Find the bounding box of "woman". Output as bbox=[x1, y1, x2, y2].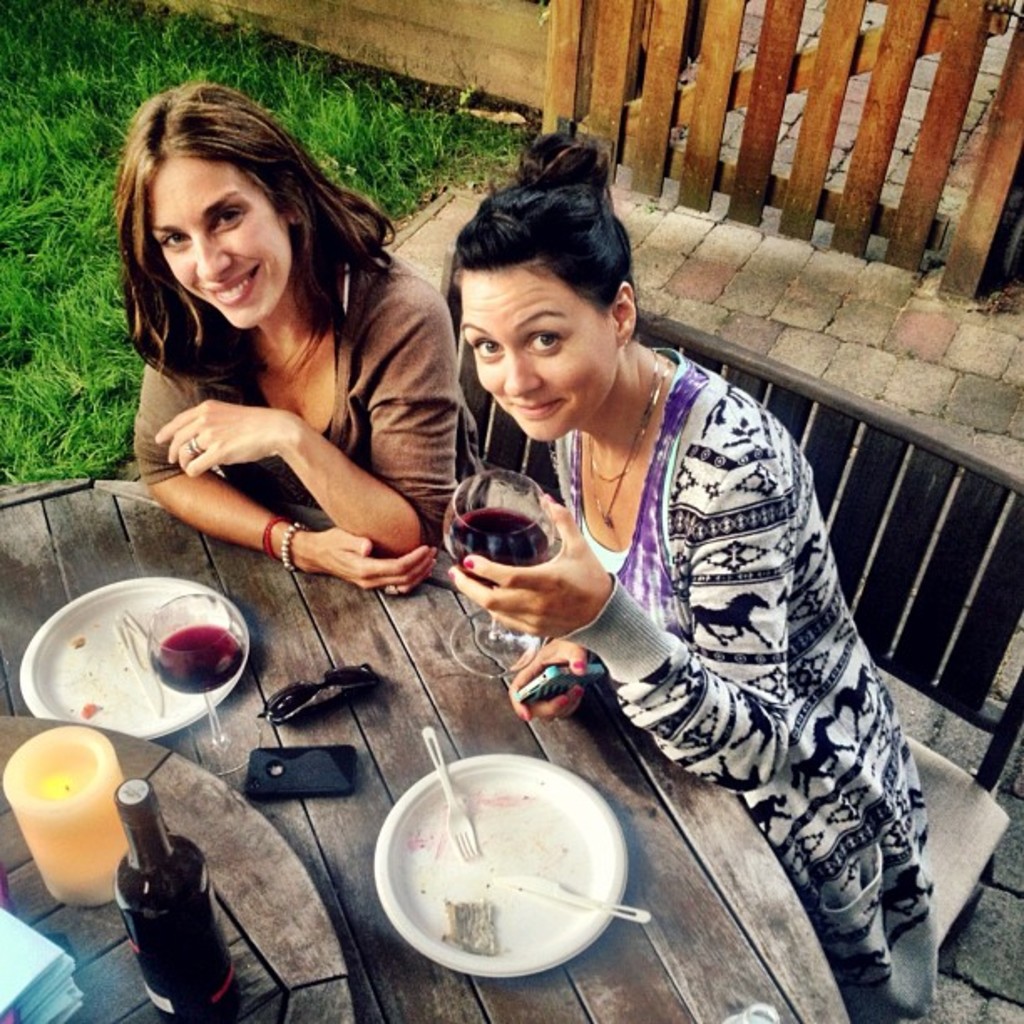
bbox=[381, 124, 907, 991].
